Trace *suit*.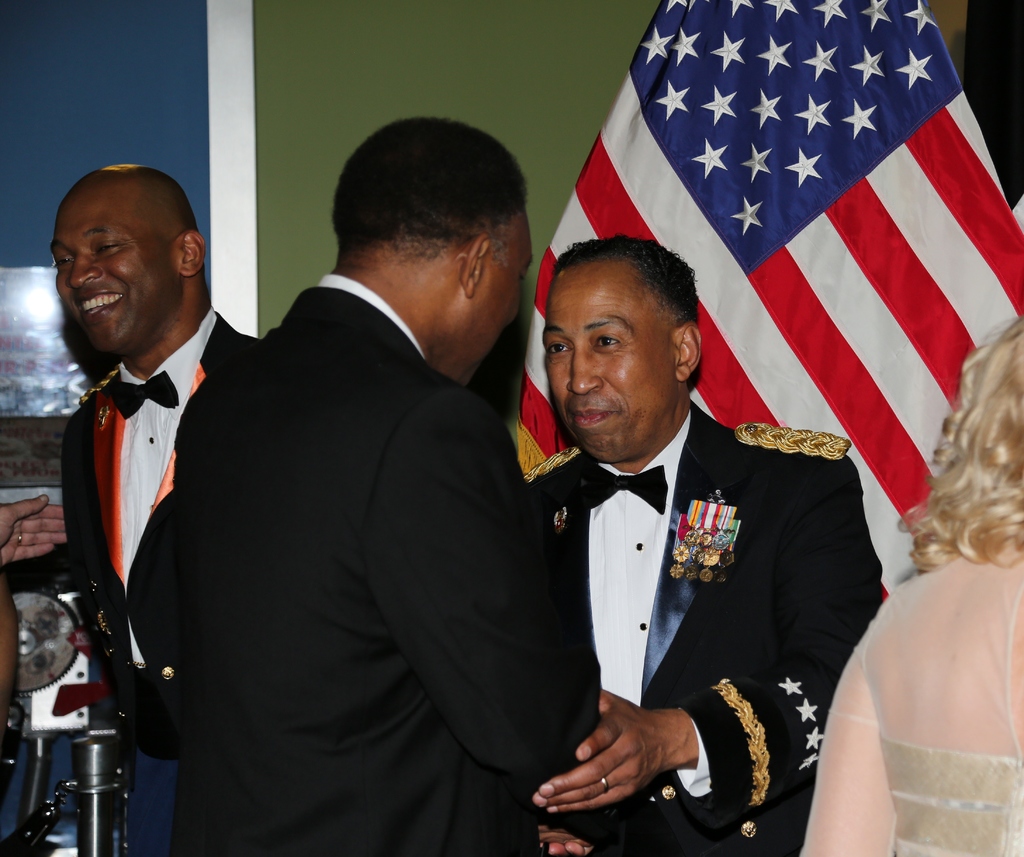
Traced to bbox=[138, 147, 590, 856].
